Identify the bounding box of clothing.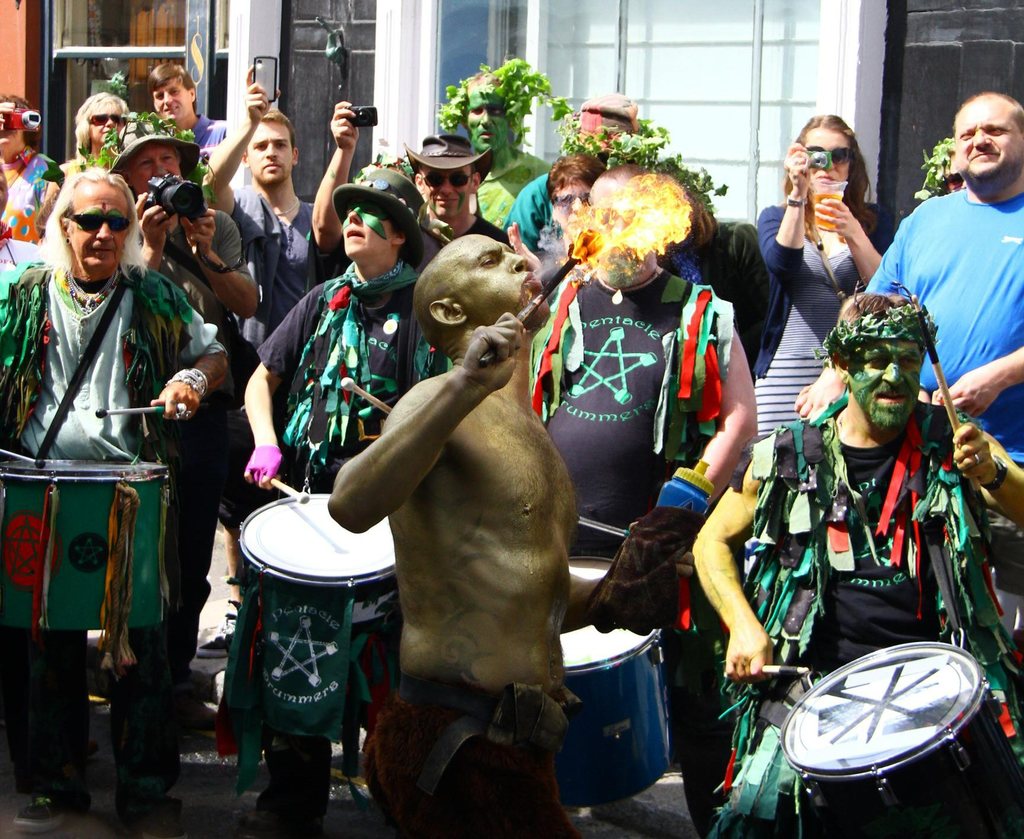
358 673 580 838.
